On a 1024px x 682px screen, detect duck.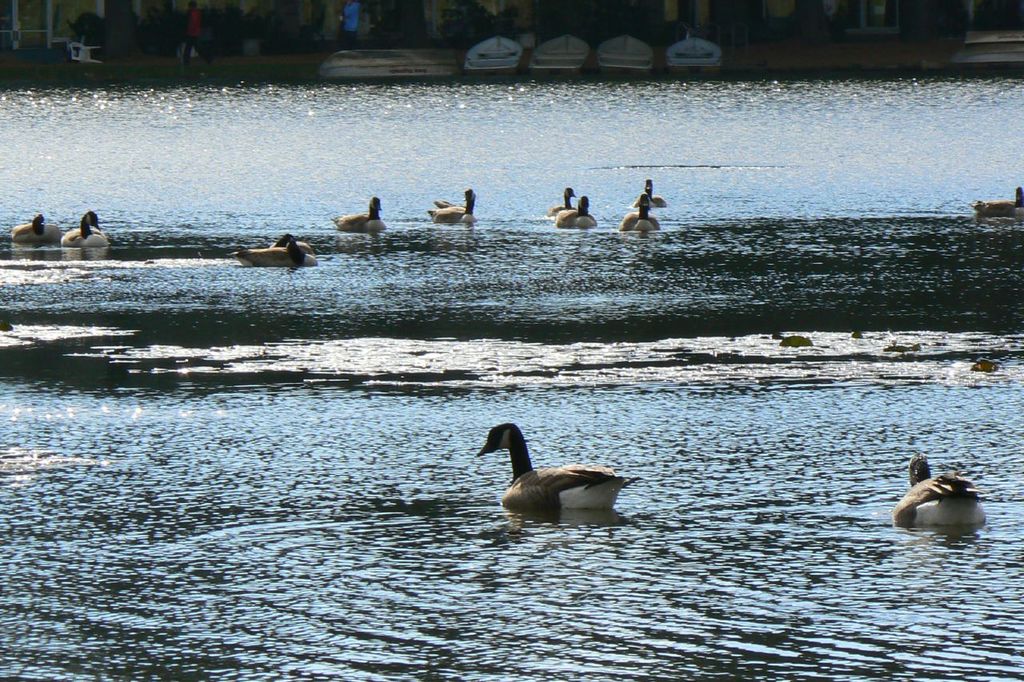
641, 176, 667, 209.
